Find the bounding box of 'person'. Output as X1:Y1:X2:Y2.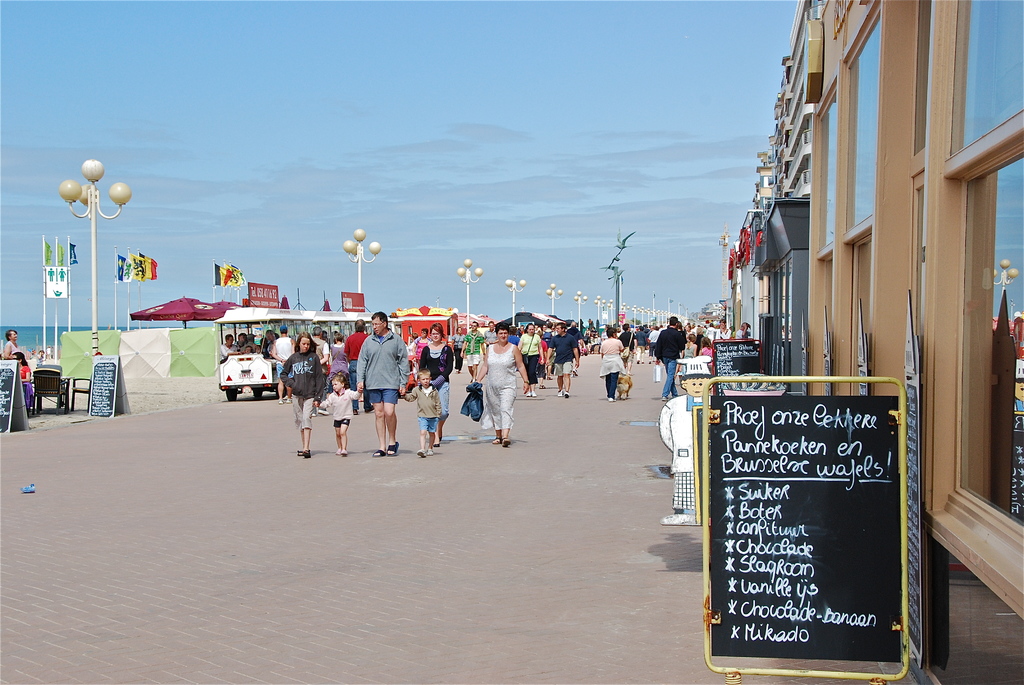
476:318:521:462.
